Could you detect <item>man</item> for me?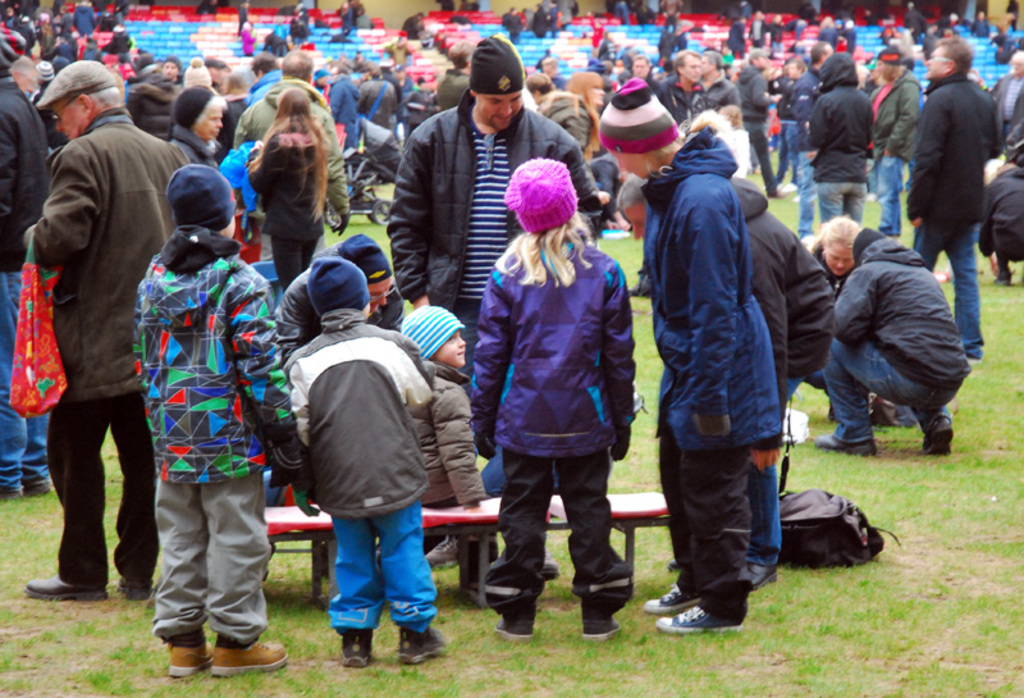
Detection result: <bbox>815, 229, 972, 451</bbox>.
